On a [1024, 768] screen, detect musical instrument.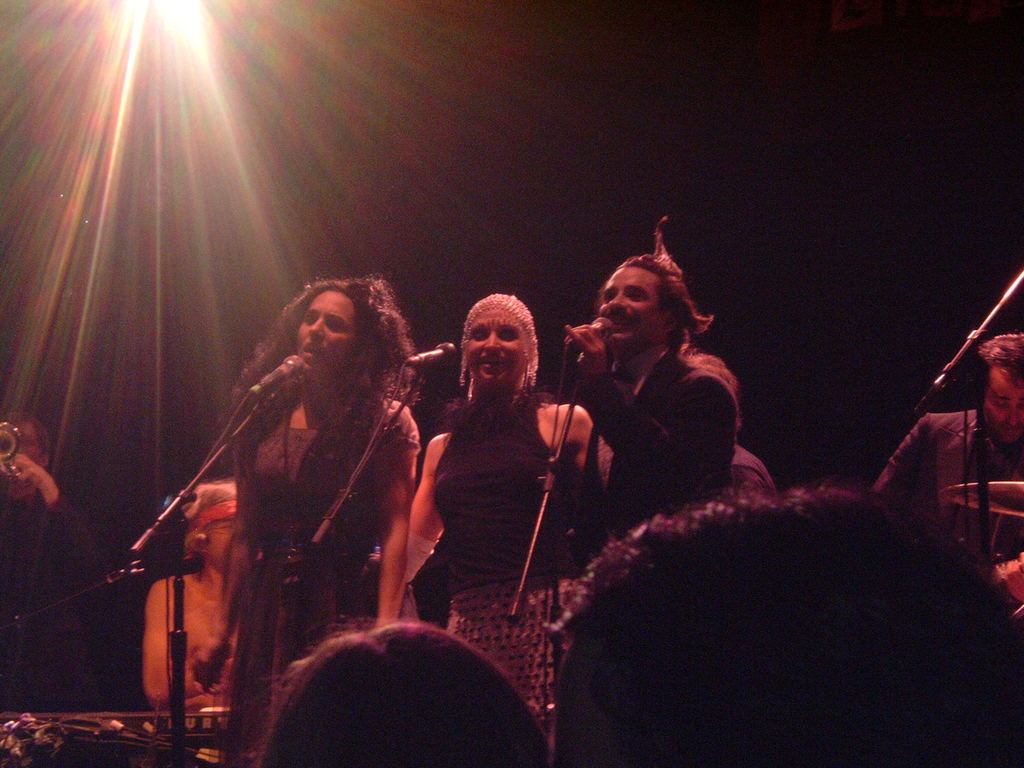
rect(936, 478, 1023, 539).
